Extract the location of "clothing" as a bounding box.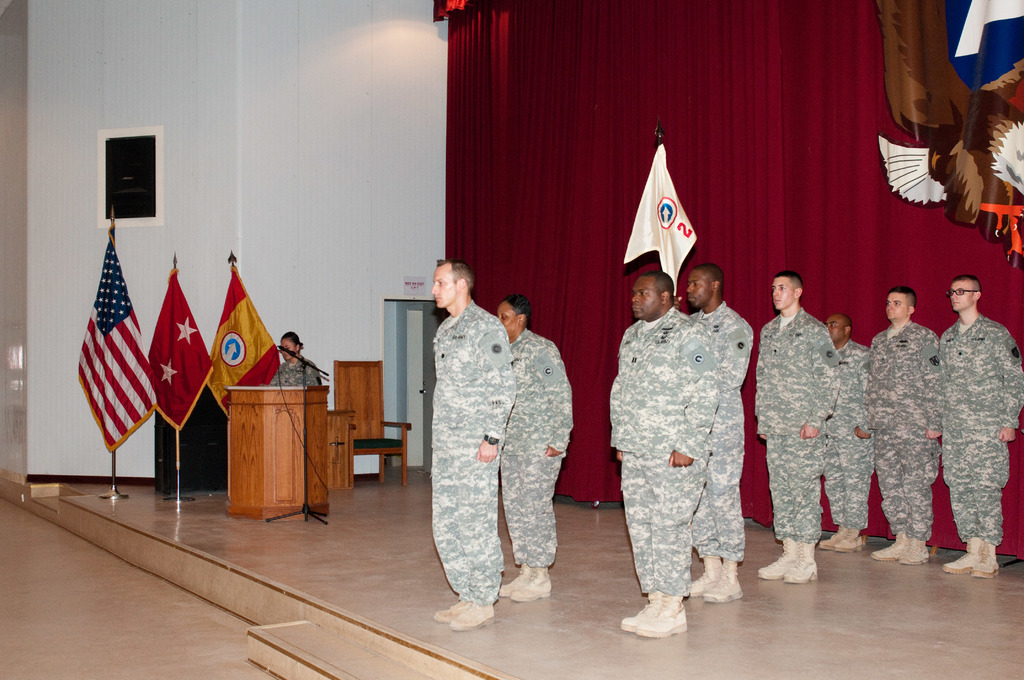
<box>271,355,323,390</box>.
